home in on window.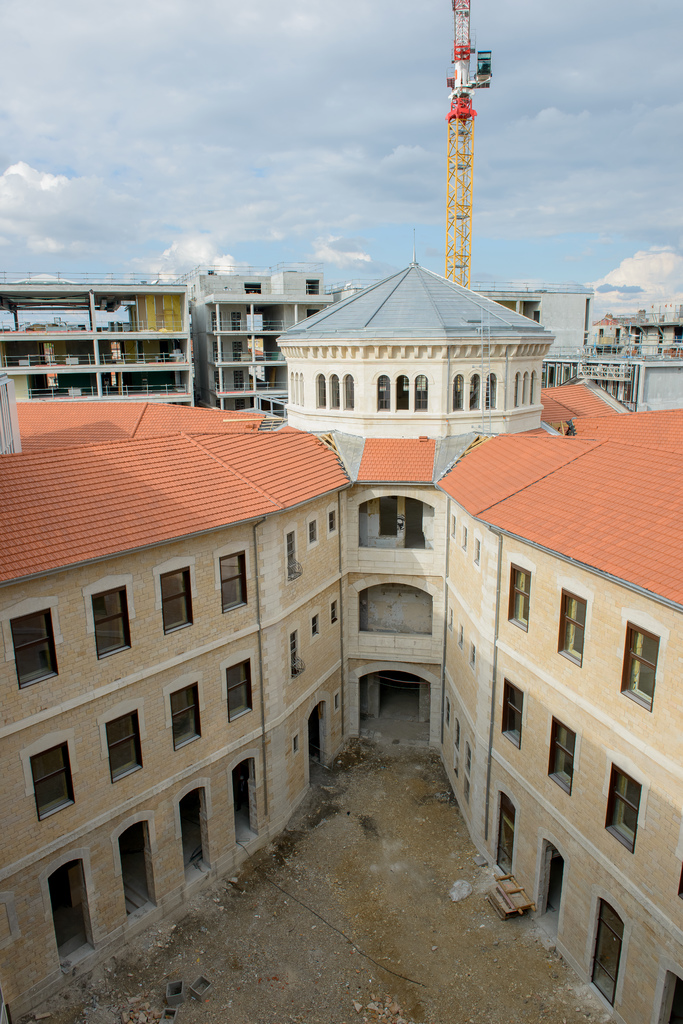
Homed in at 158, 569, 195, 637.
